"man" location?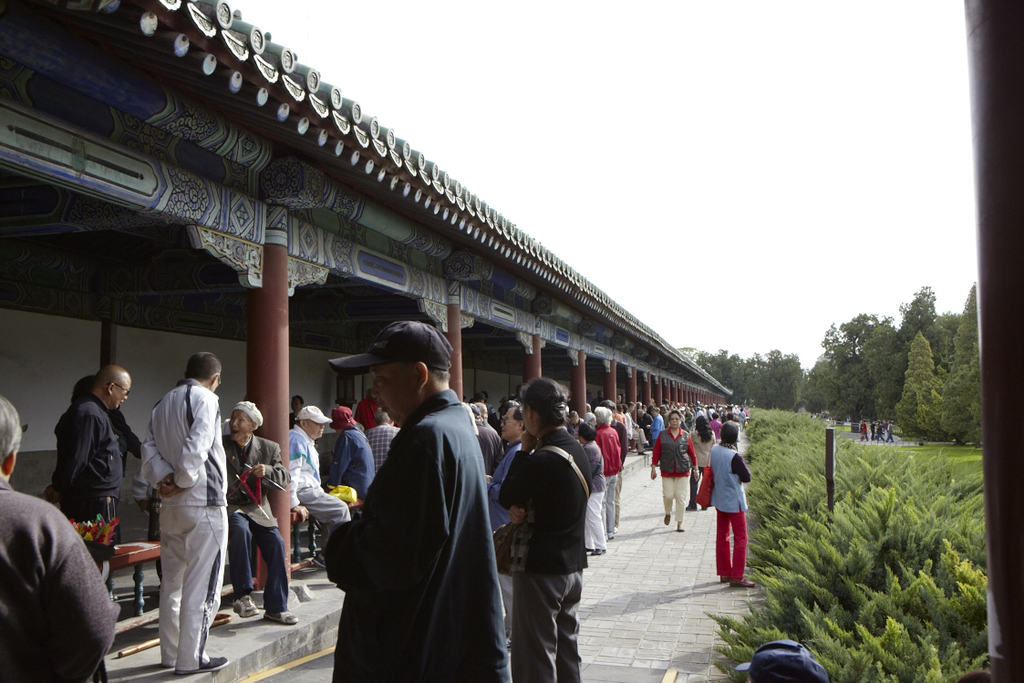
l=222, t=399, r=298, b=627
